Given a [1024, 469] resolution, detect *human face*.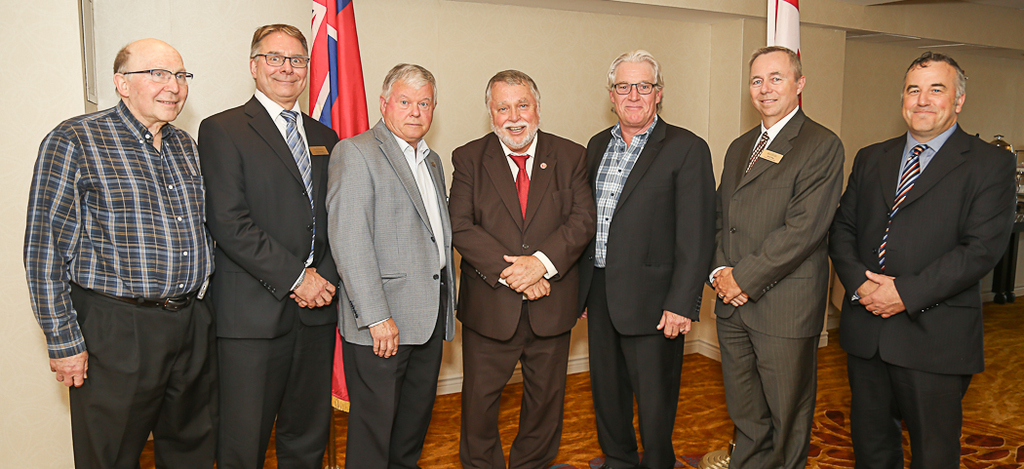
(x1=611, y1=62, x2=655, y2=128).
